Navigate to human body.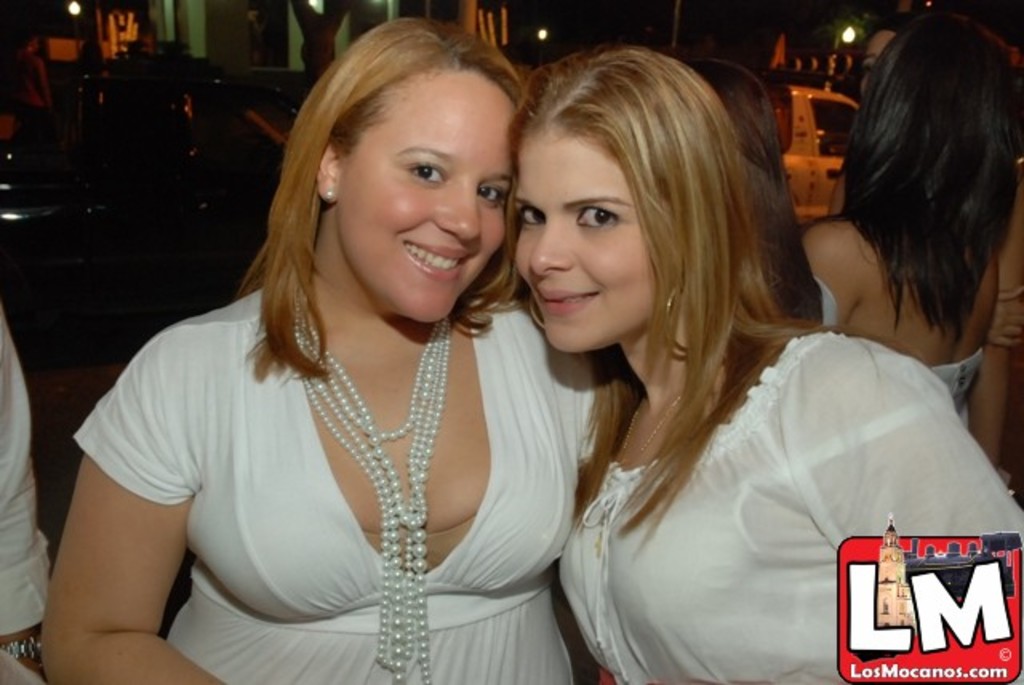
Navigation target: rect(795, 227, 1022, 480).
